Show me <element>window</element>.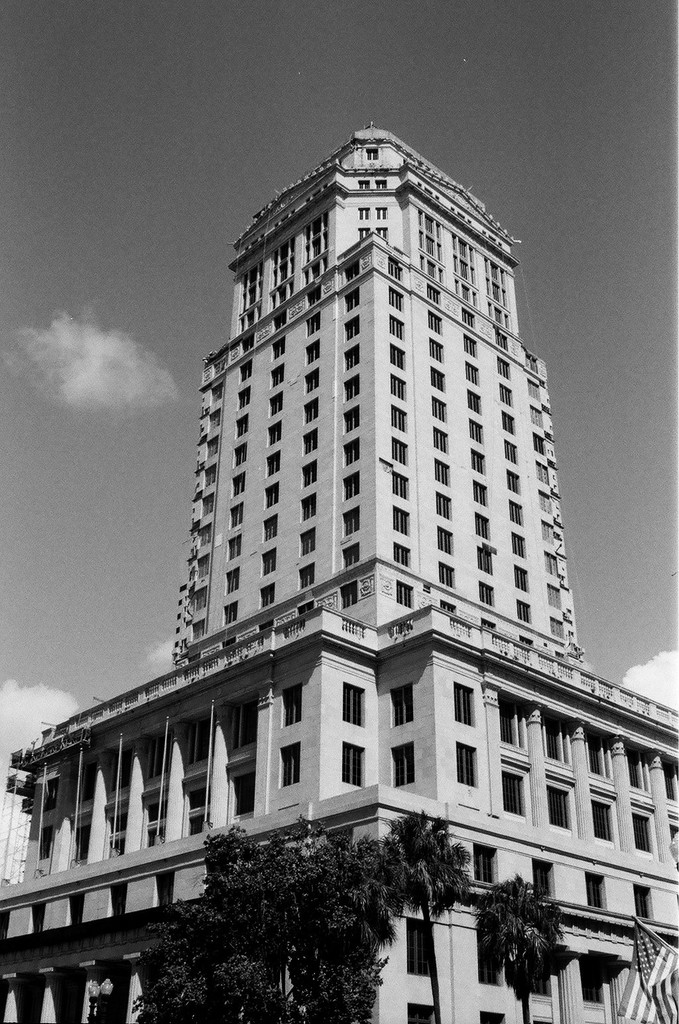
<element>window</element> is here: bbox=(392, 740, 415, 789).
